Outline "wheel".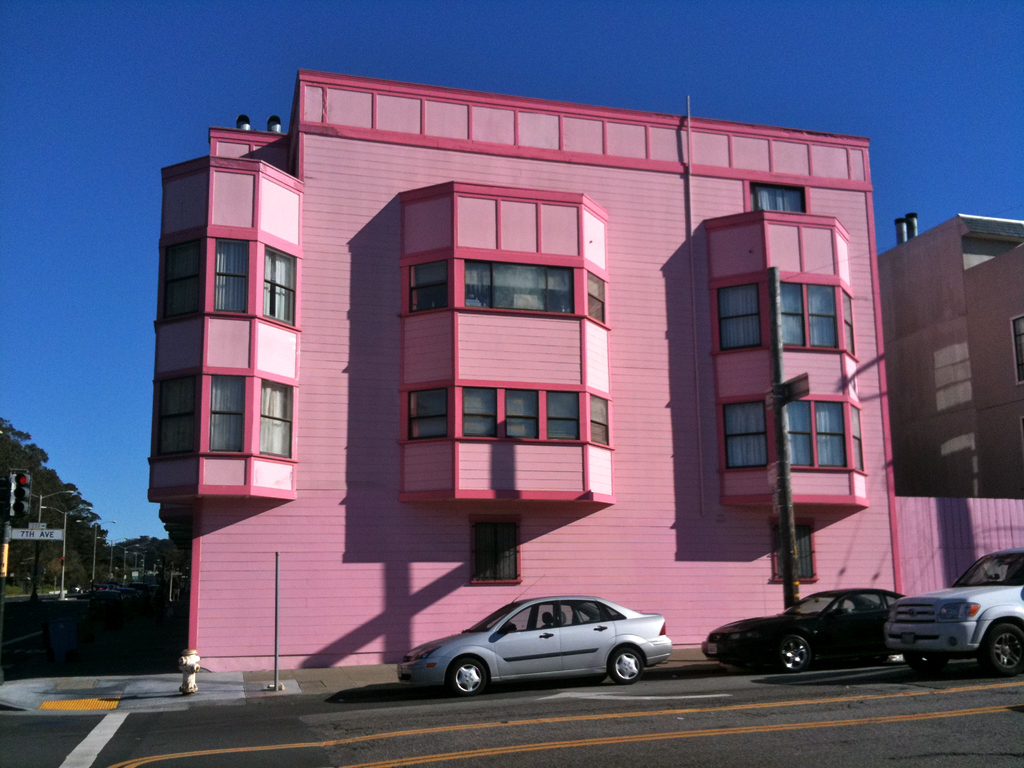
Outline: [861, 634, 890, 667].
